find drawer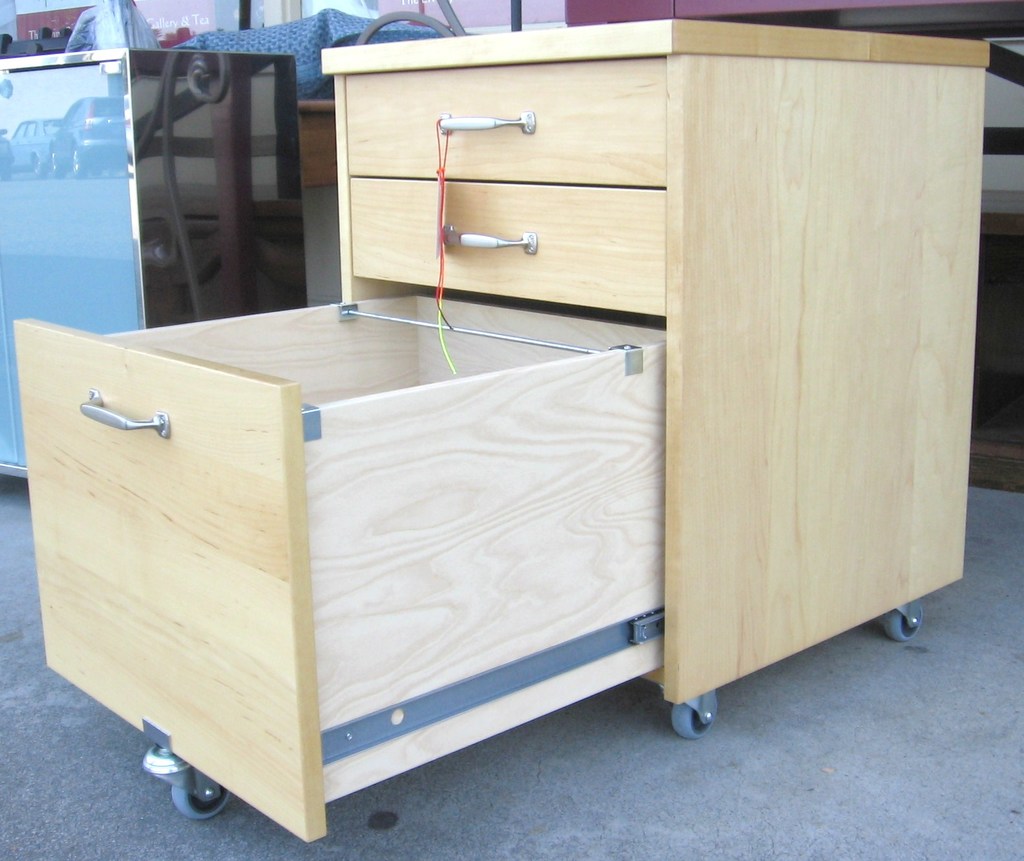
detection(10, 293, 668, 843)
